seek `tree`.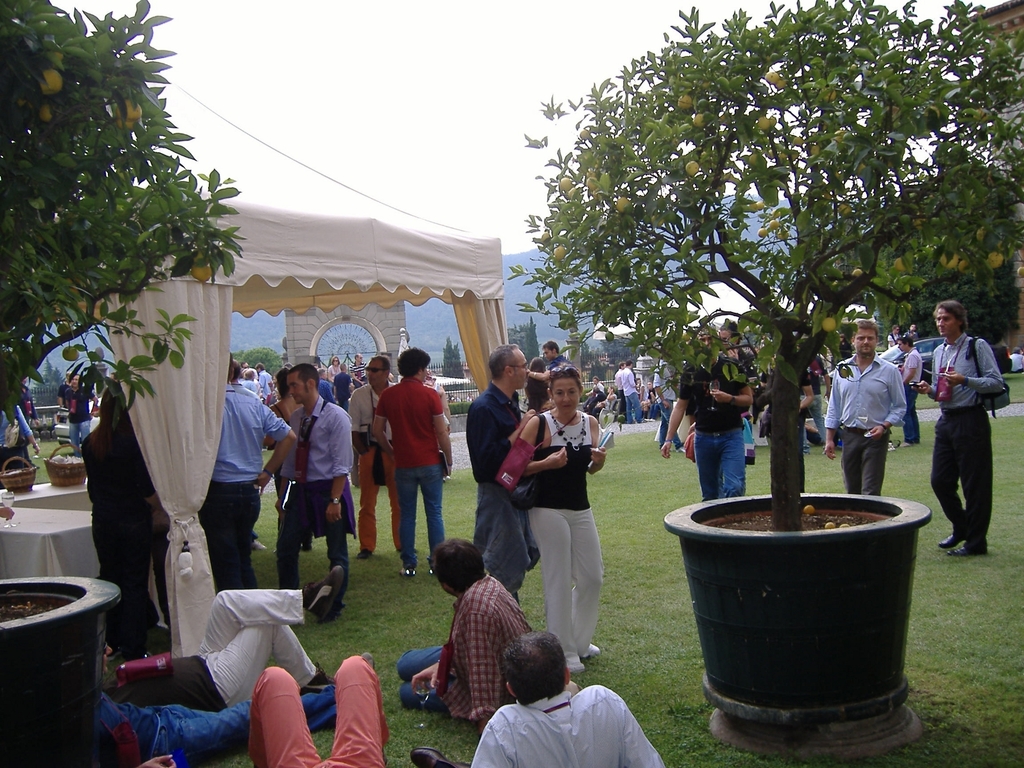
(x1=0, y1=2, x2=250, y2=426).
